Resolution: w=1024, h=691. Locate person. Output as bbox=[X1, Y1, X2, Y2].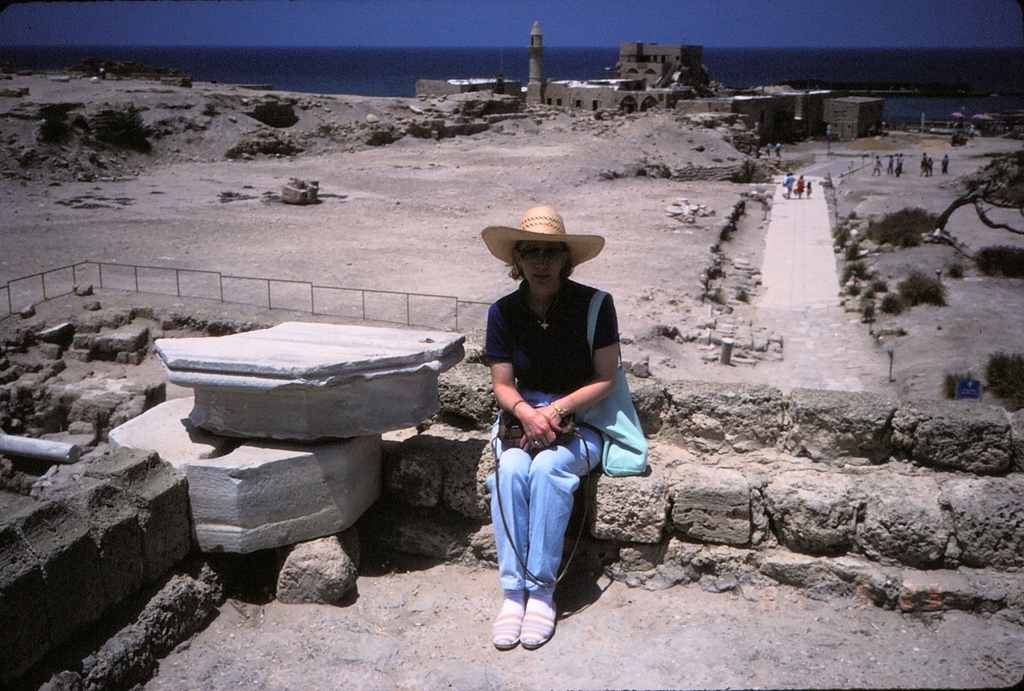
bbox=[477, 203, 628, 653].
